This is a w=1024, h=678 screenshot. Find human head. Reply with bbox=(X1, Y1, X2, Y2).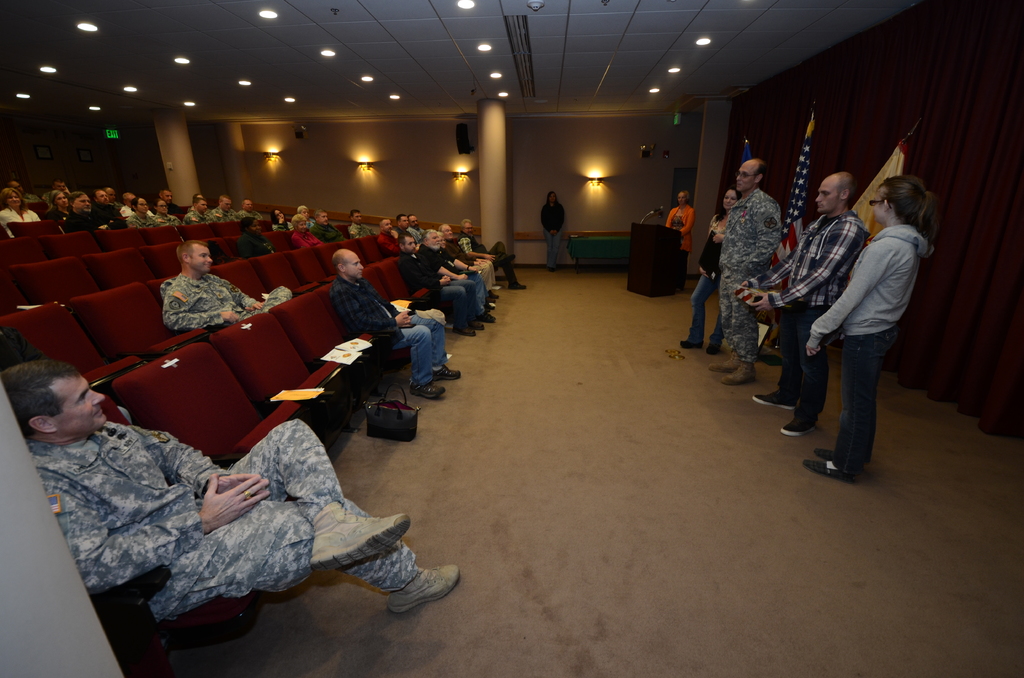
bbox=(73, 192, 92, 213).
